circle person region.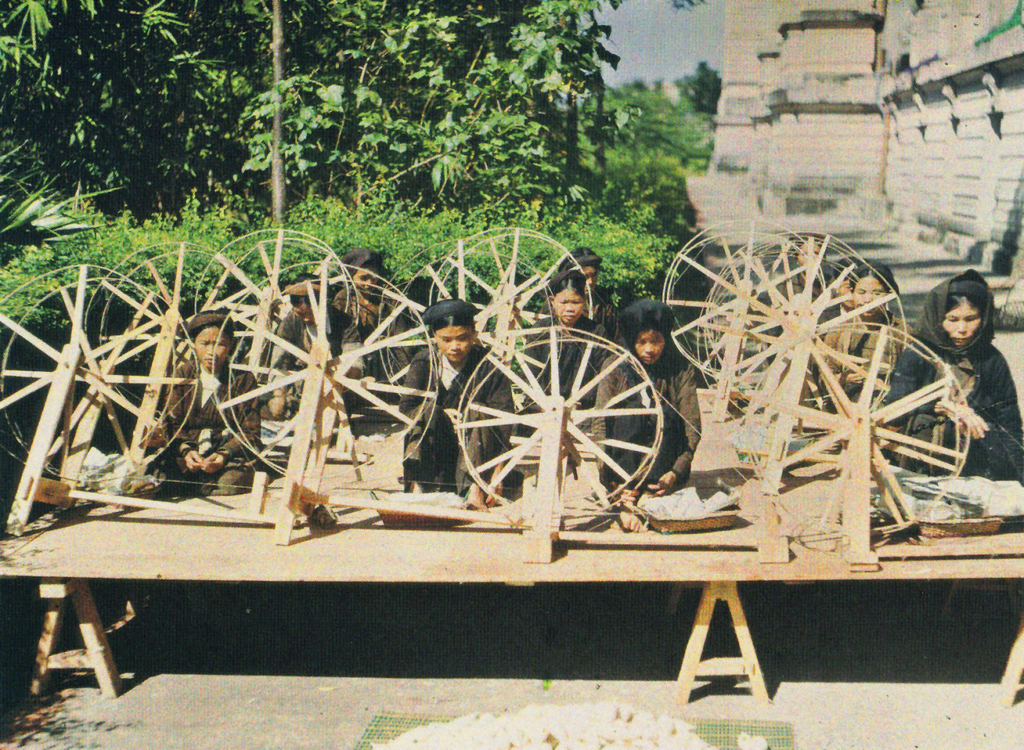
Region: {"x1": 589, "y1": 296, "x2": 705, "y2": 519}.
